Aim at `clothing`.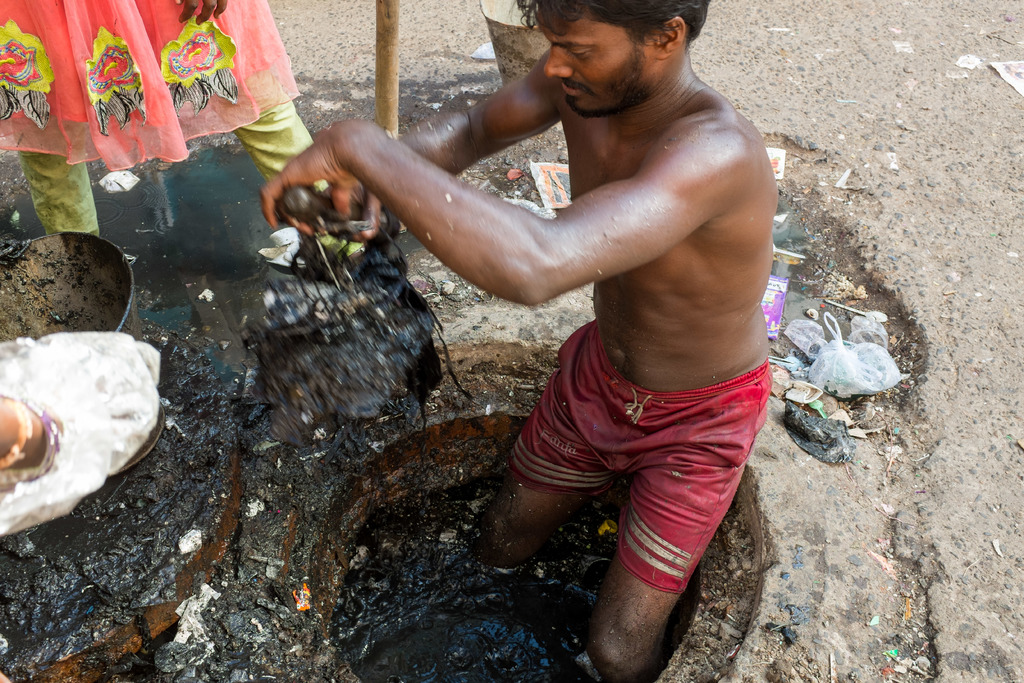
Aimed at rect(0, 1, 312, 234).
